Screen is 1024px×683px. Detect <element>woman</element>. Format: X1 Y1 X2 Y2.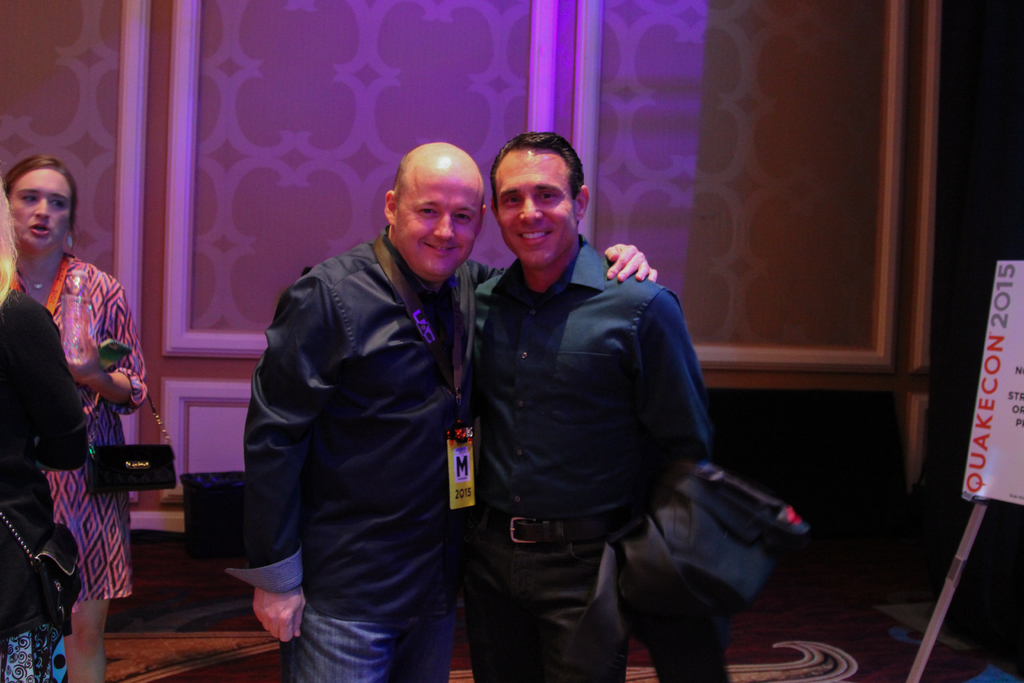
0 177 83 682.
